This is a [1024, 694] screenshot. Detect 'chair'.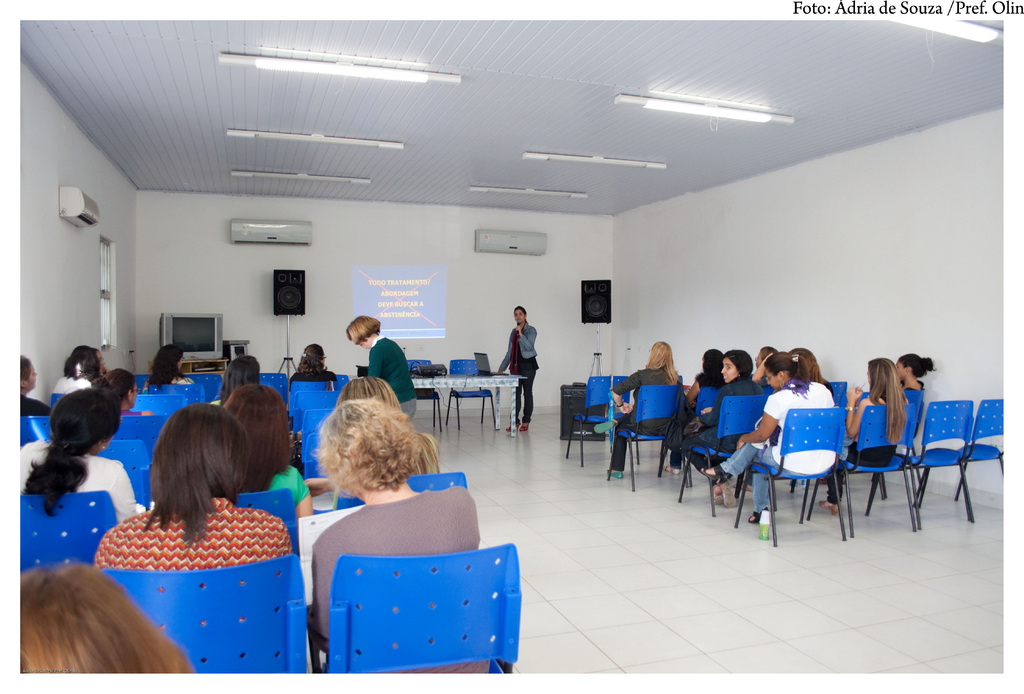
box(442, 359, 499, 429).
